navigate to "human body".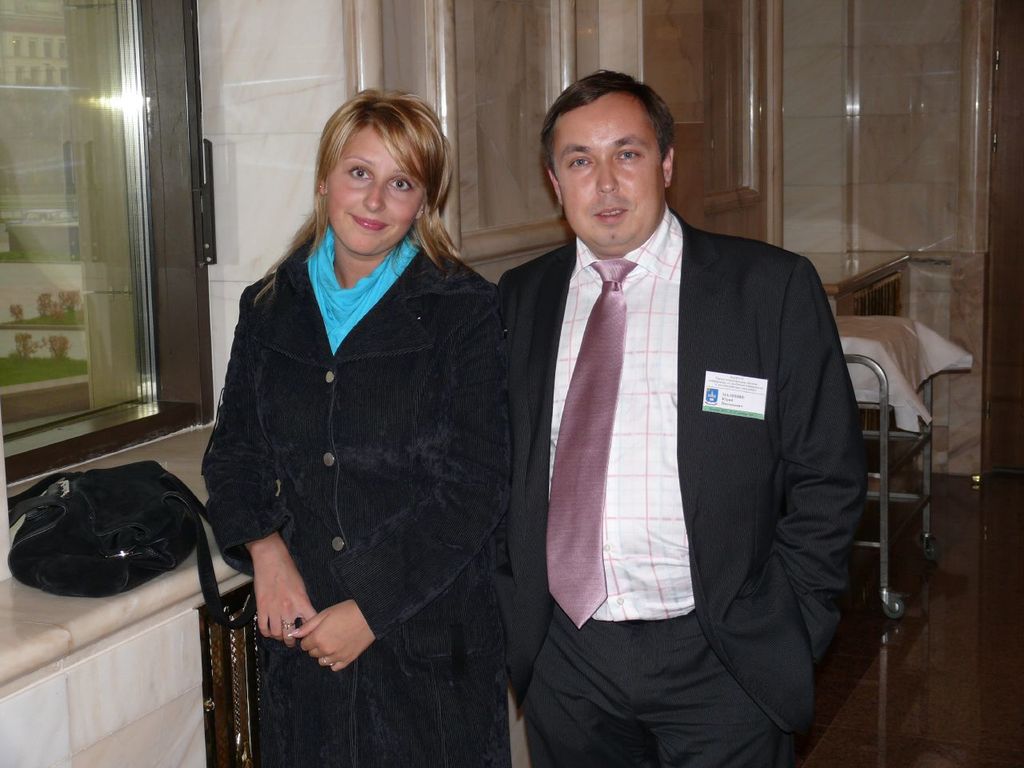
Navigation target: [189, 88, 534, 766].
